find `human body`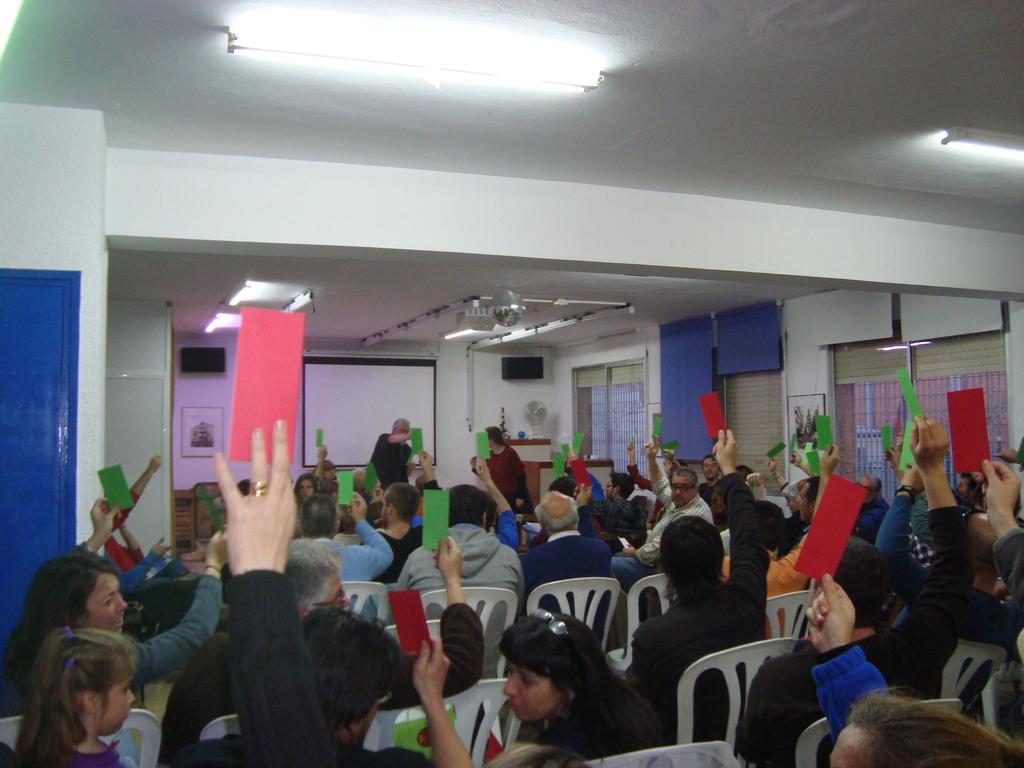
(left=805, top=571, right=898, bottom=767)
